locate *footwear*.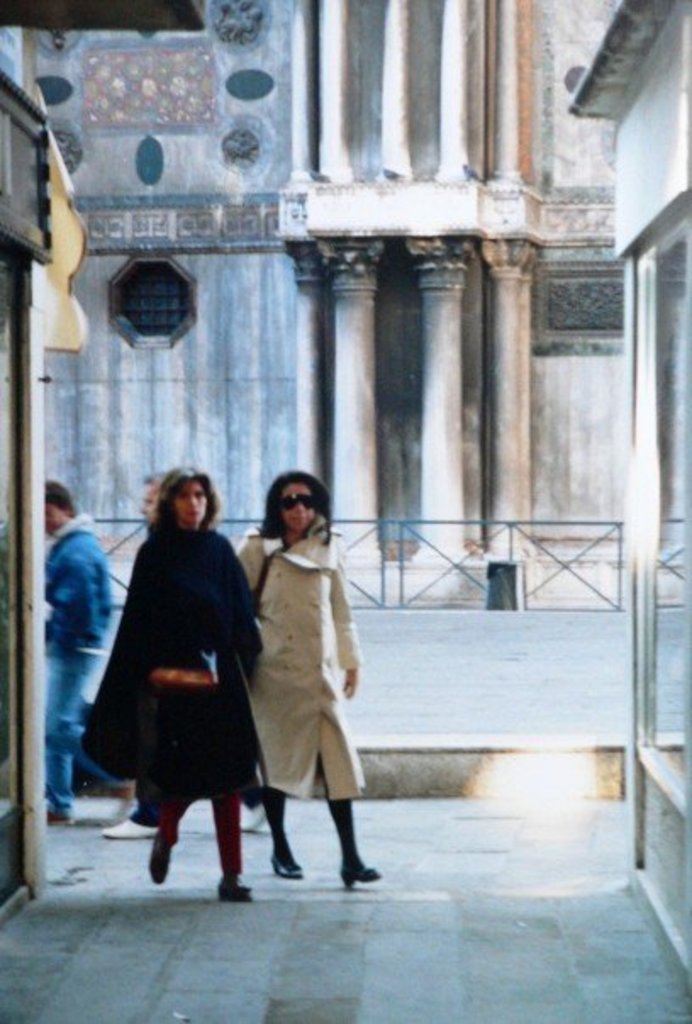
Bounding box: BBox(222, 875, 254, 899).
